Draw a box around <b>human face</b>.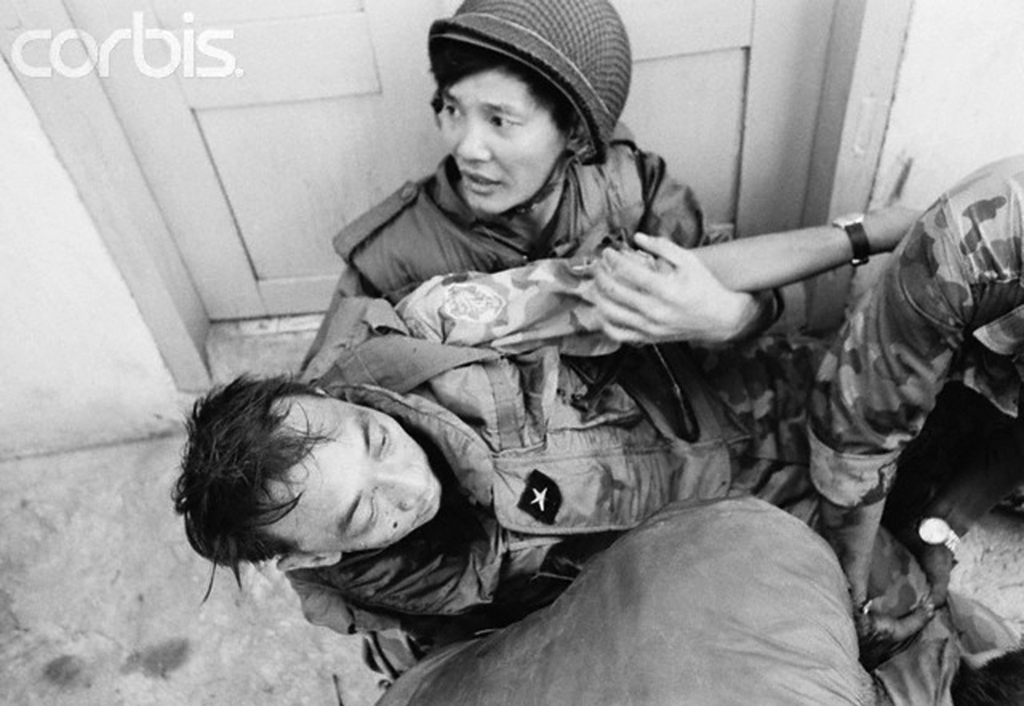
(x1=435, y1=64, x2=564, y2=213).
